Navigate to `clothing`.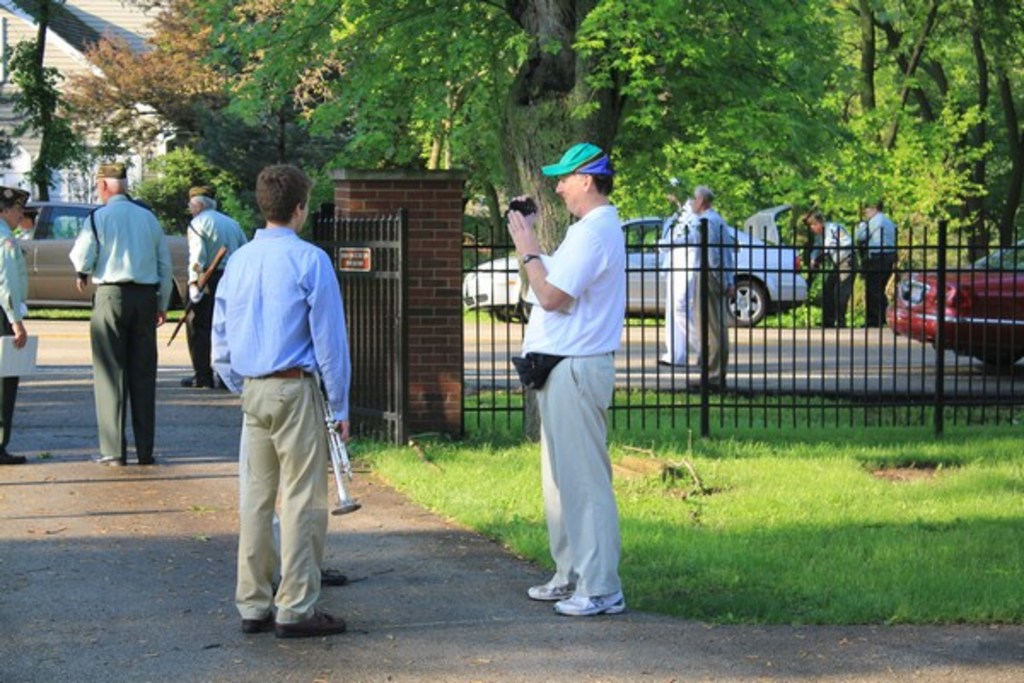
Navigation target: [811, 224, 857, 326].
